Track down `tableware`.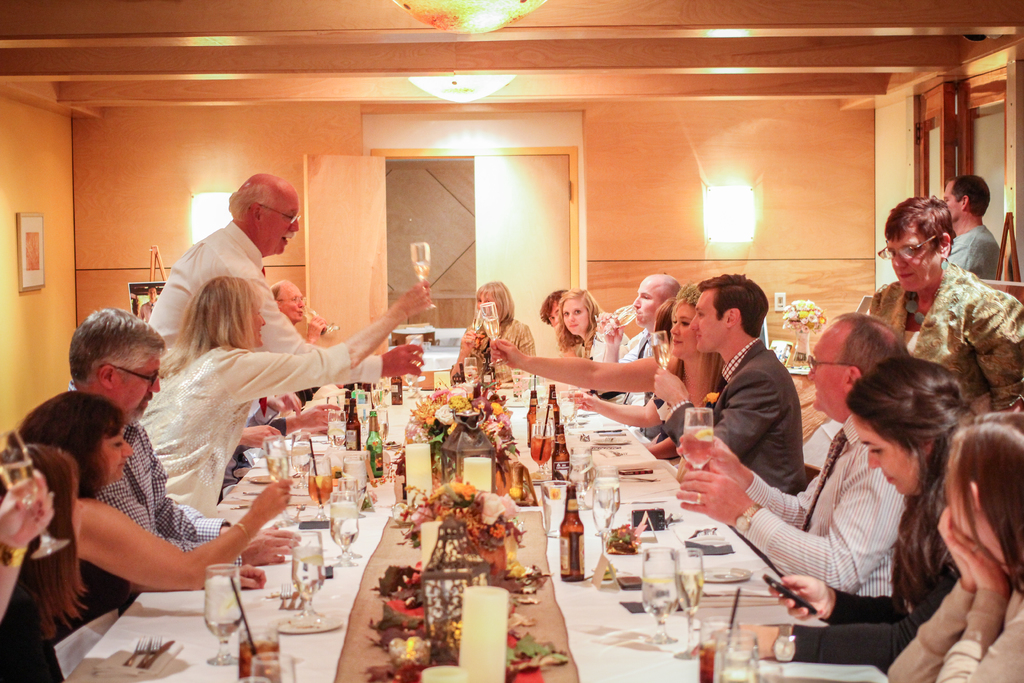
Tracked to [682,404,719,472].
